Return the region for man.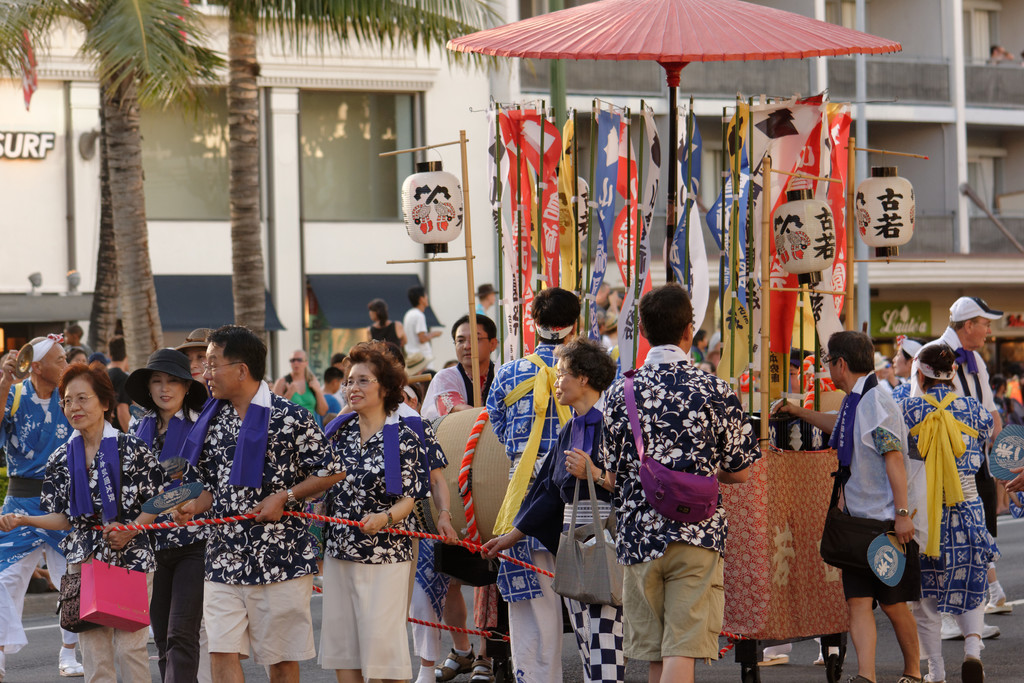
l=406, t=282, r=441, b=370.
